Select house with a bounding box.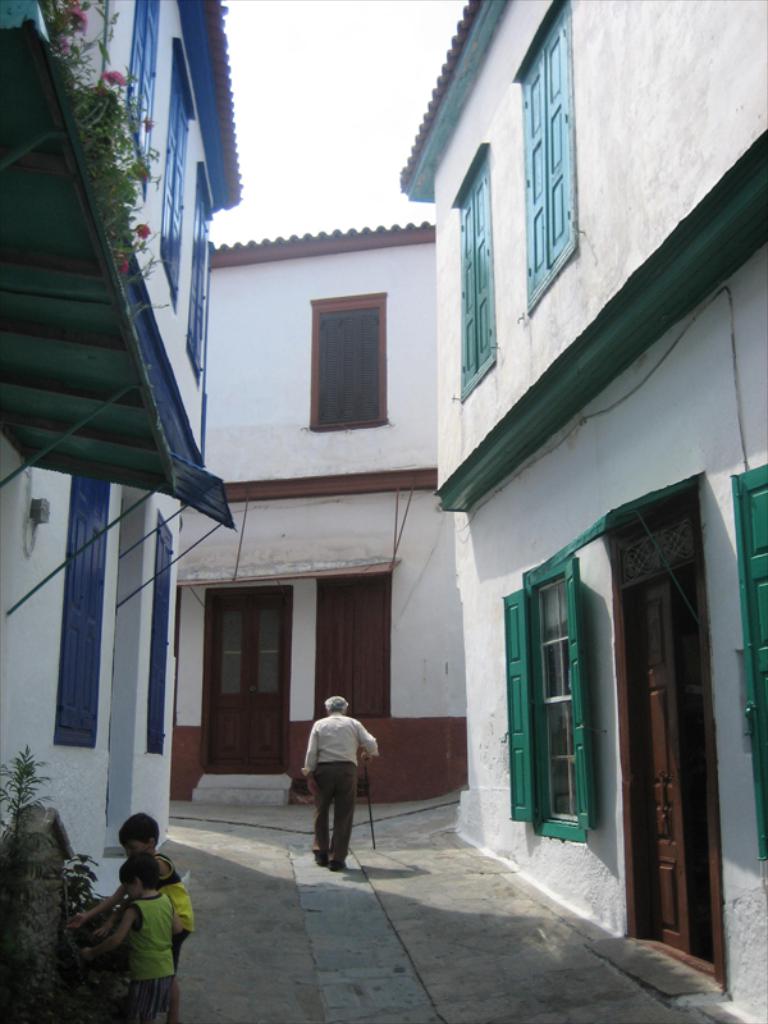
bbox(0, 0, 247, 893).
